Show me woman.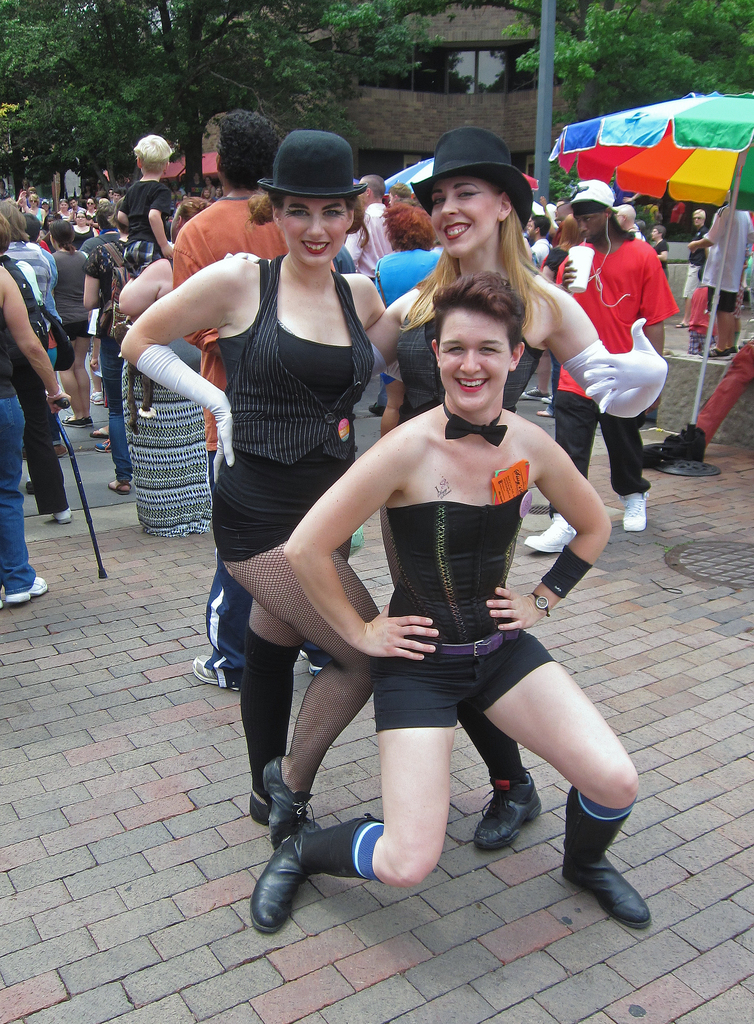
woman is here: detection(653, 225, 671, 278).
